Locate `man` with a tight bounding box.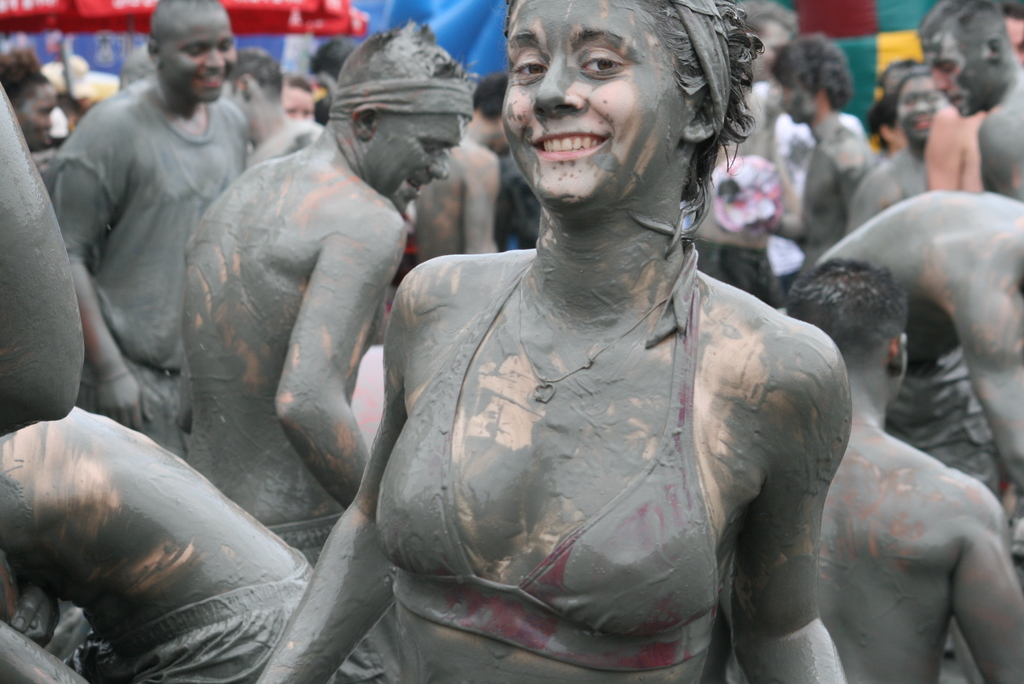
783,261,1023,683.
